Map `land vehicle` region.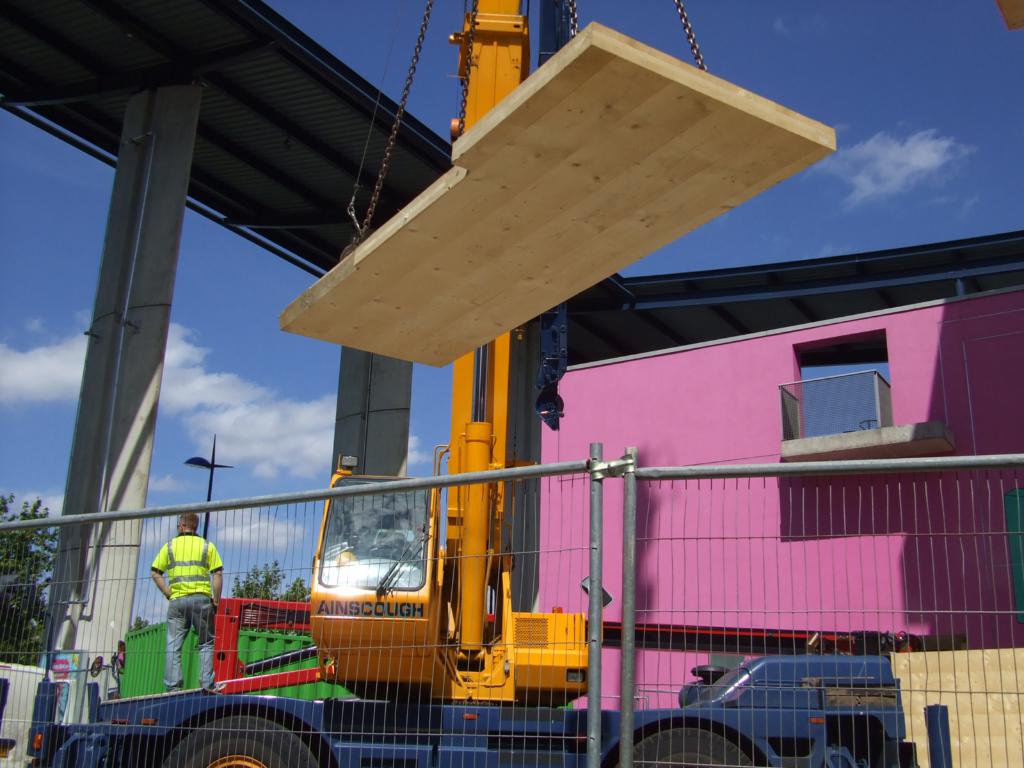
Mapped to select_region(28, 278, 1023, 767).
